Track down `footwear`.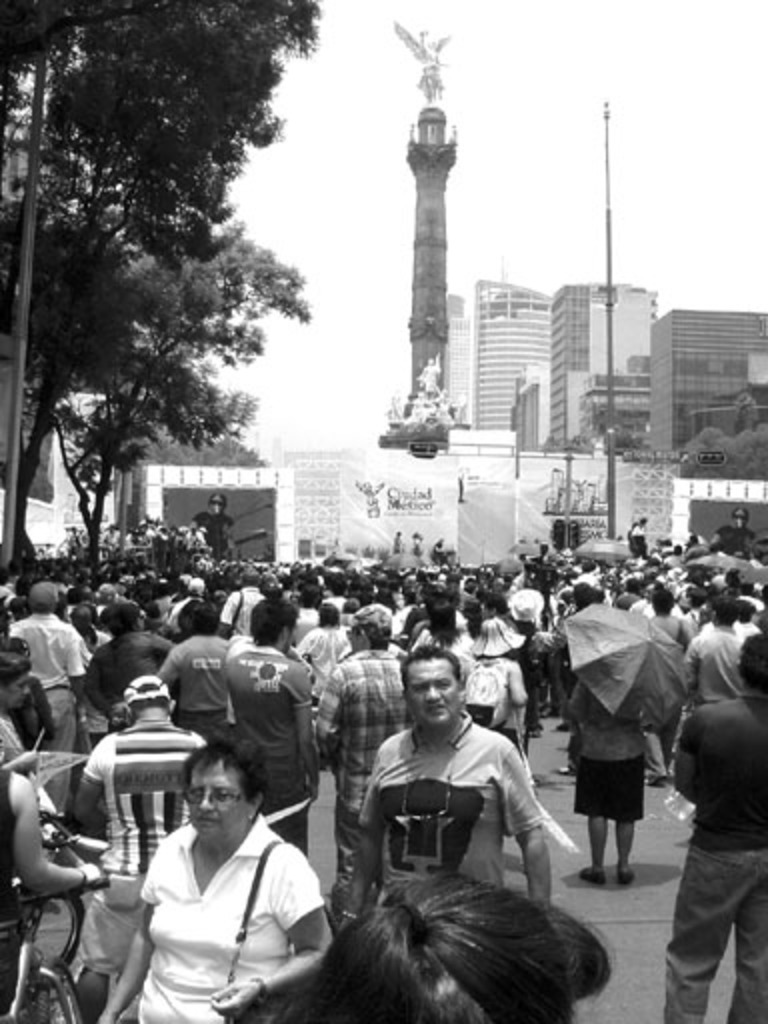
Tracked to (x1=580, y1=868, x2=600, y2=886).
